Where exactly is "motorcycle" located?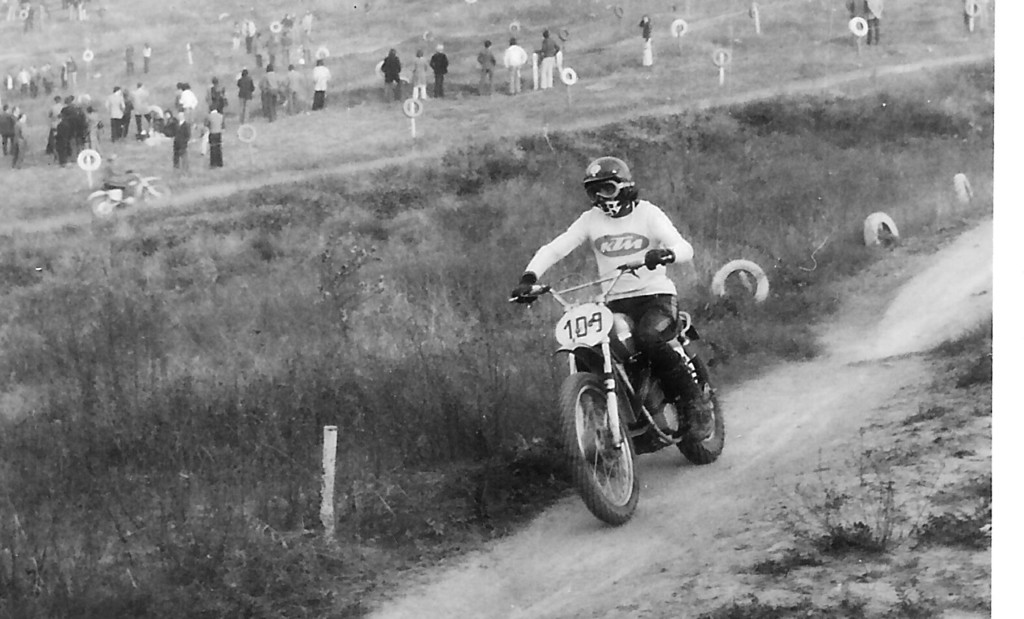
Its bounding box is detection(87, 169, 172, 219).
